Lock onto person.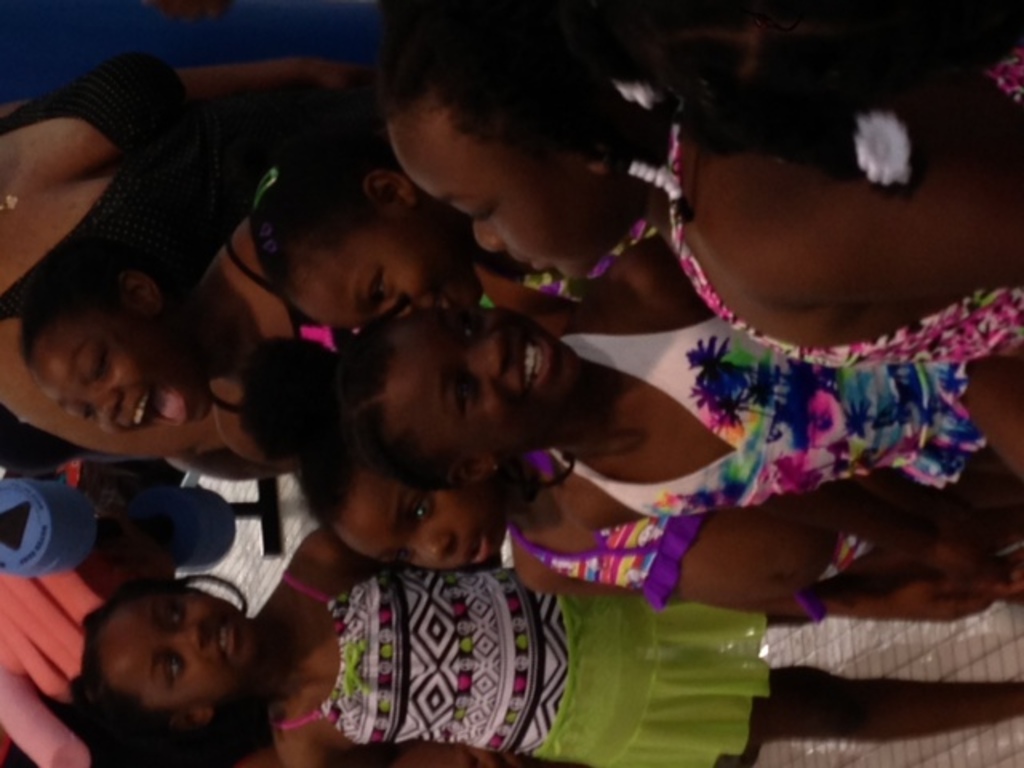
Locked: crop(259, 238, 1022, 498).
